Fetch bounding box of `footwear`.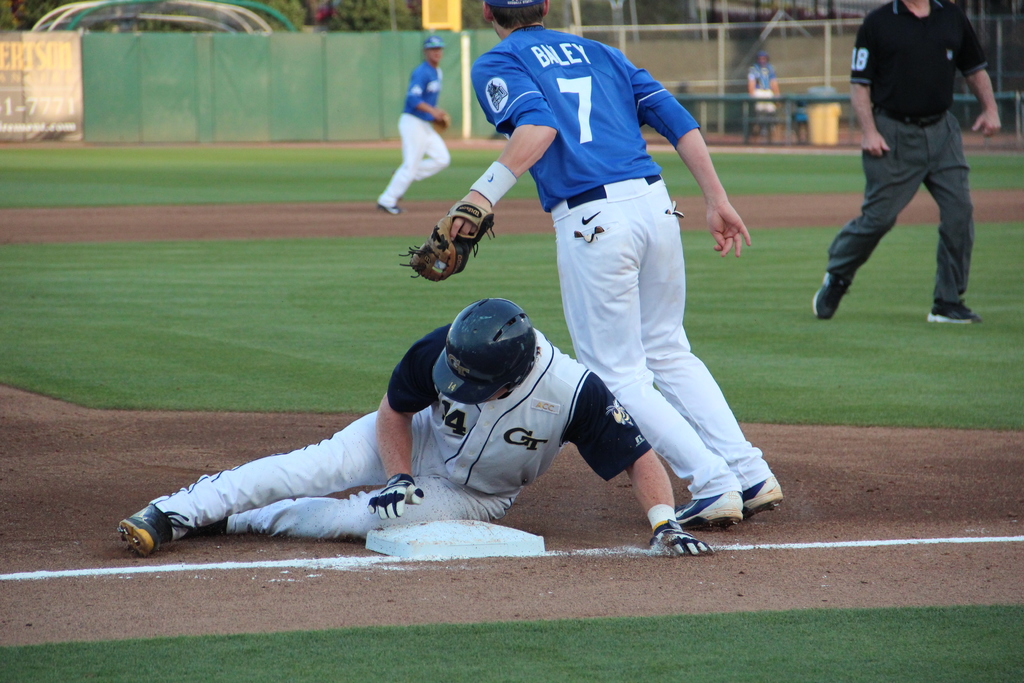
Bbox: (732, 472, 785, 518).
